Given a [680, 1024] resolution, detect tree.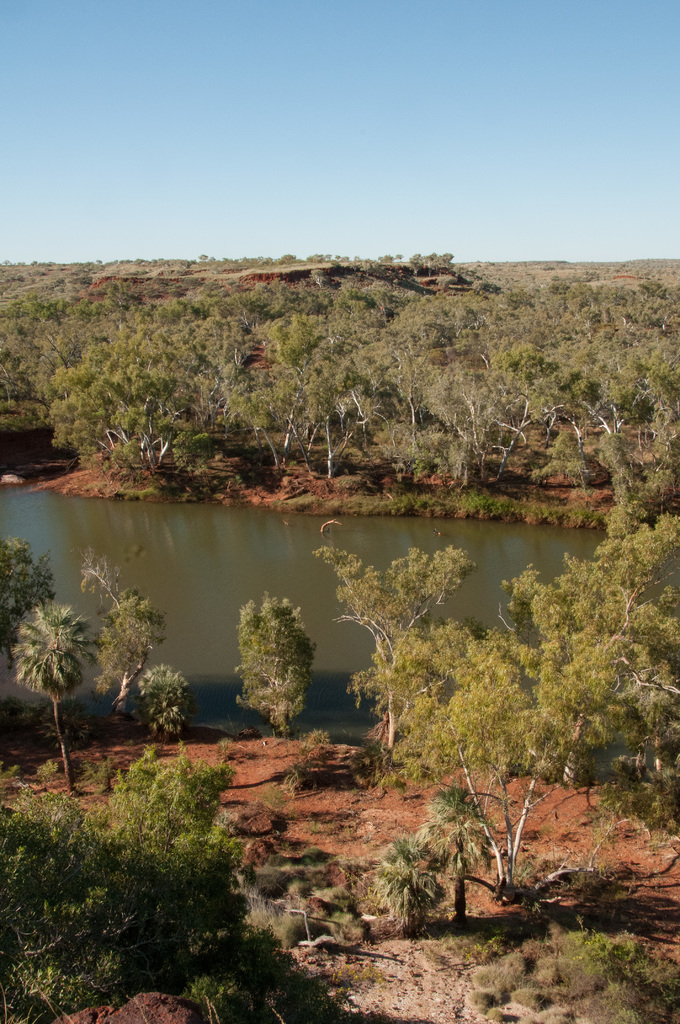
0:739:355:1023.
